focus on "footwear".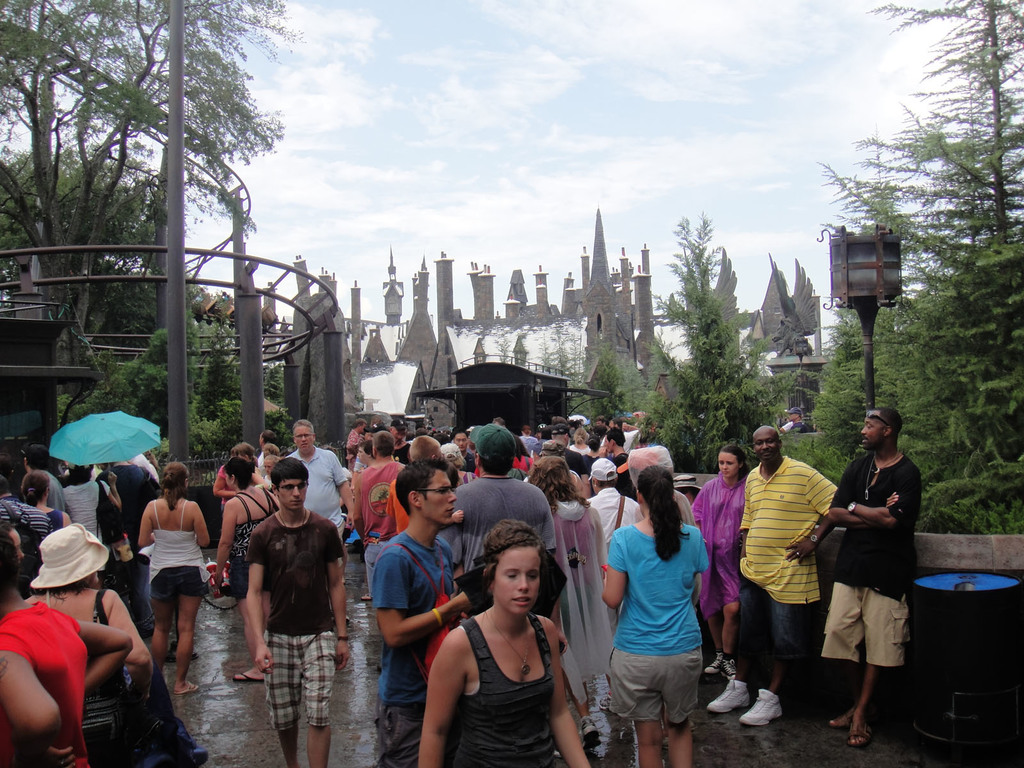
Focused at crop(844, 722, 866, 754).
